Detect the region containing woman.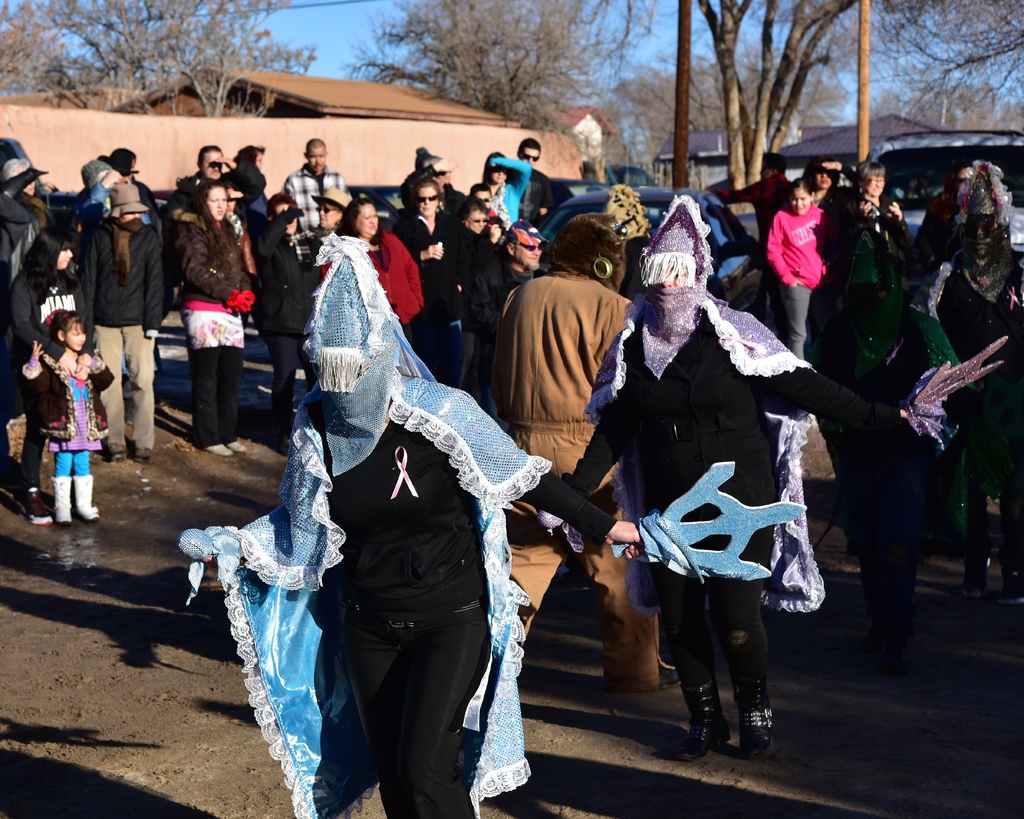
crop(333, 198, 426, 344).
